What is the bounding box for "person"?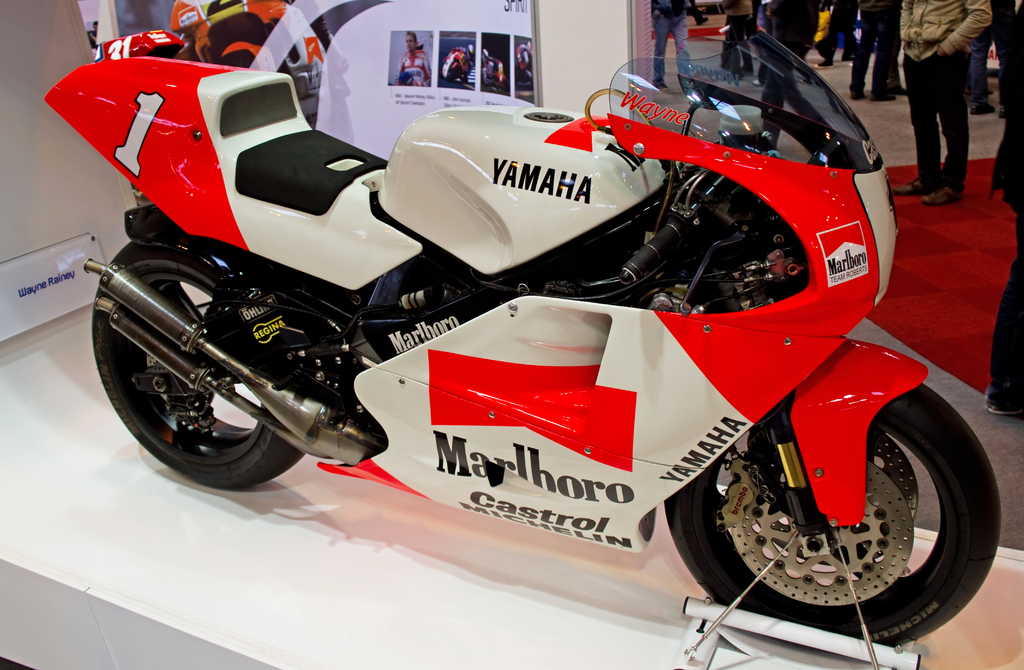
(x1=912, y1=0, x2=998, y2=192).
